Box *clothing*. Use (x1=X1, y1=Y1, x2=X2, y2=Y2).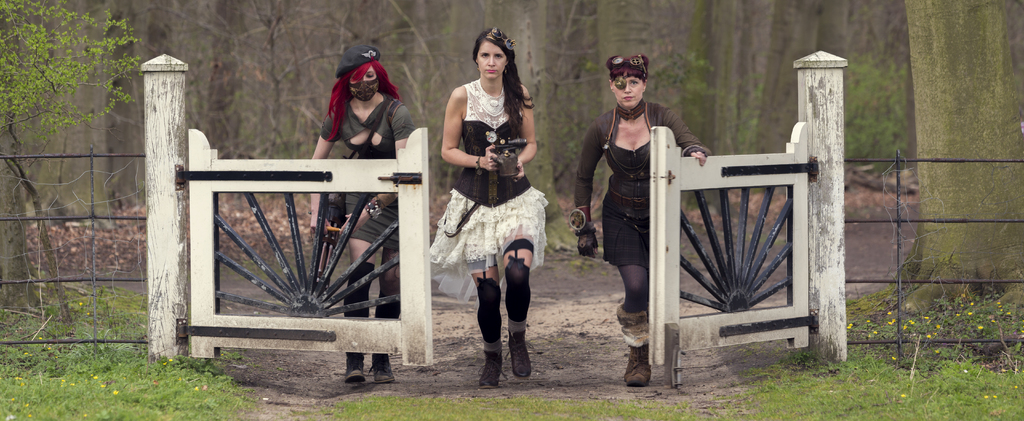
(x1=320, y1=86, x2=413, y2=250).
